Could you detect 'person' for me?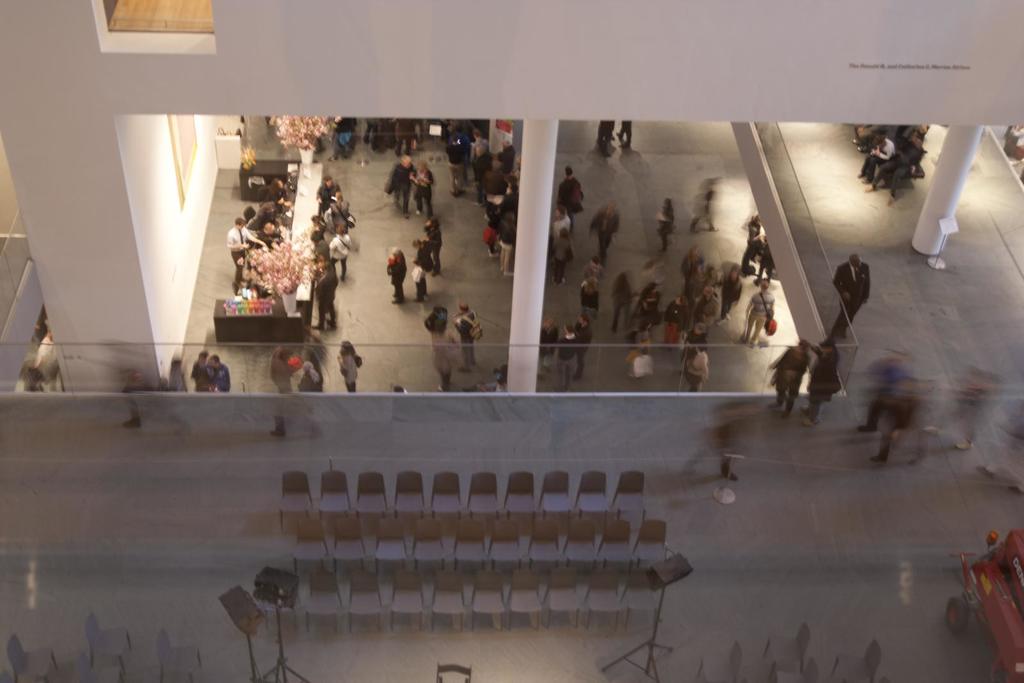
Detection result: [232, 211, 270, 297].
